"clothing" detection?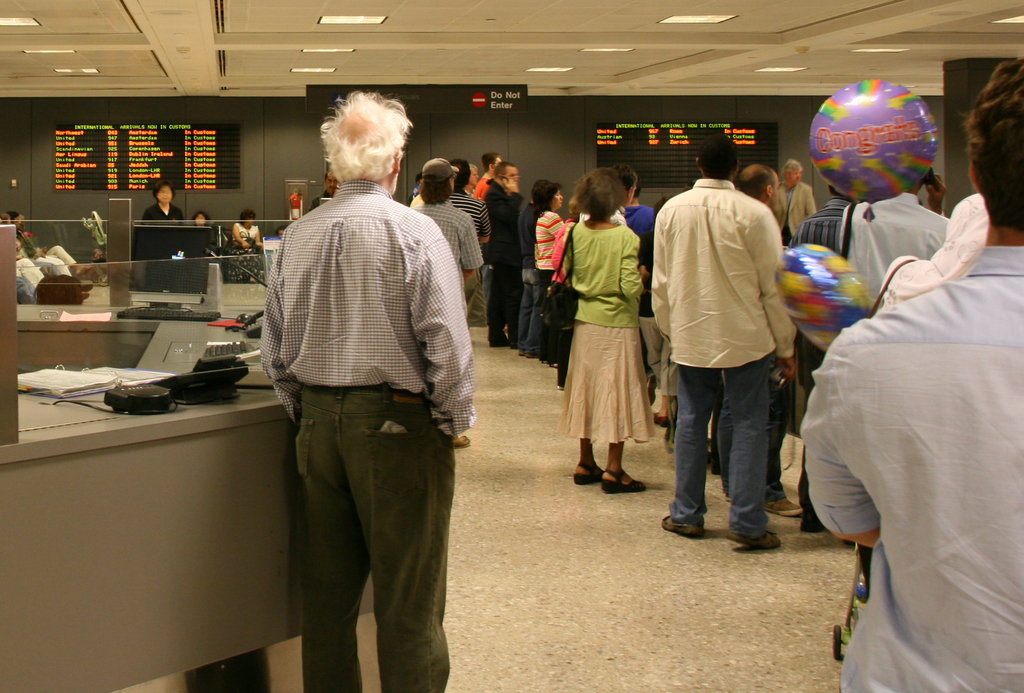
415 197 479 256
